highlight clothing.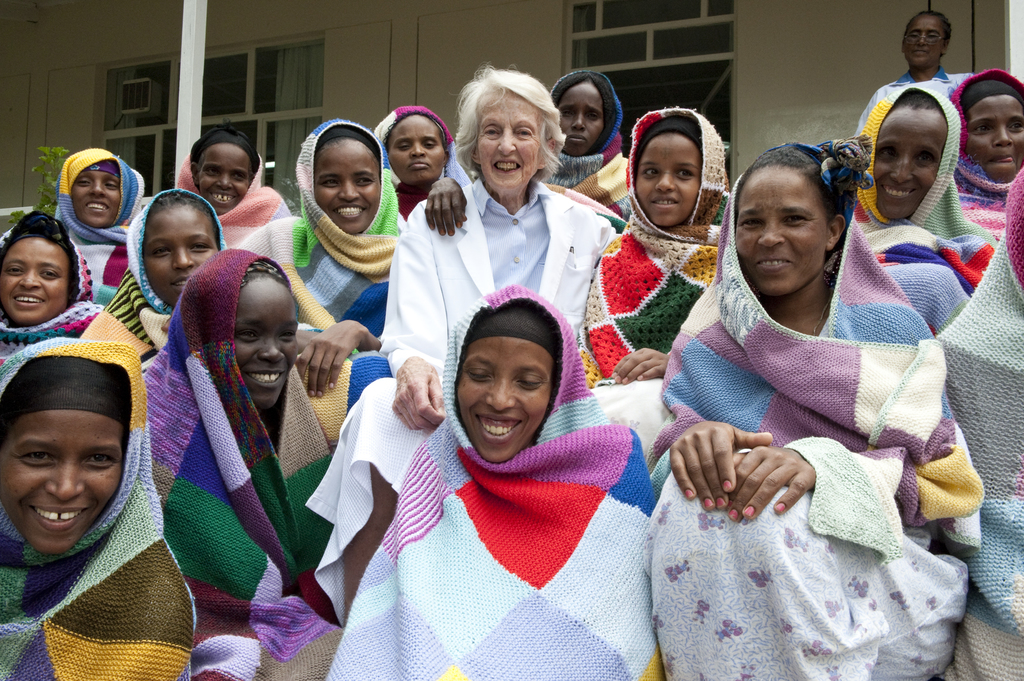
Highlighted region: Rect(110, 187, 225, 344).
